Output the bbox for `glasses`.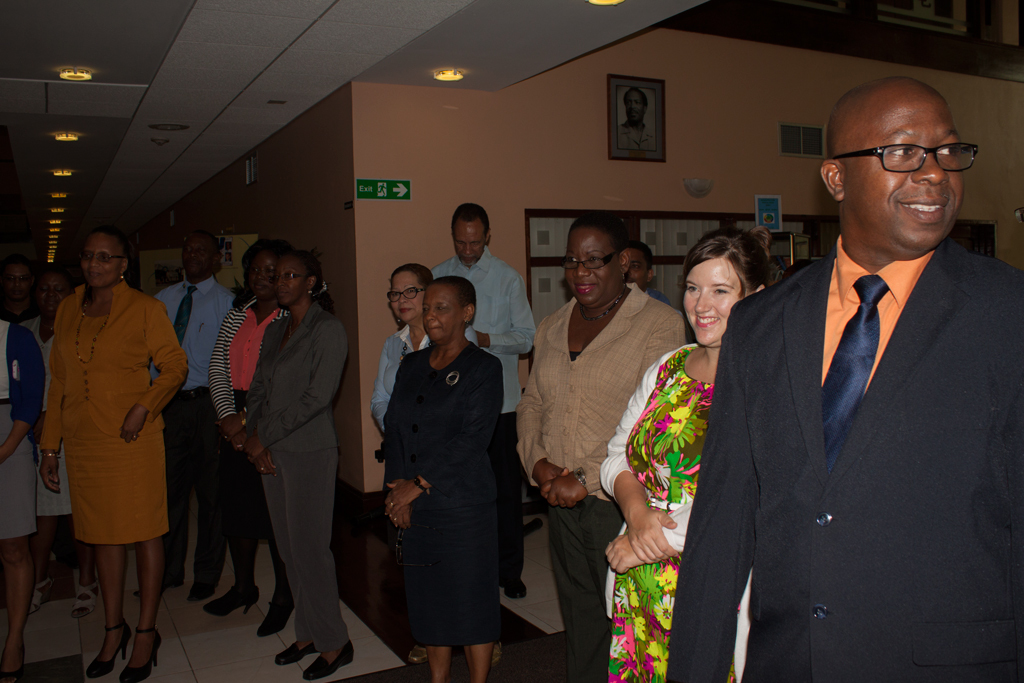
272/273/305/281.
